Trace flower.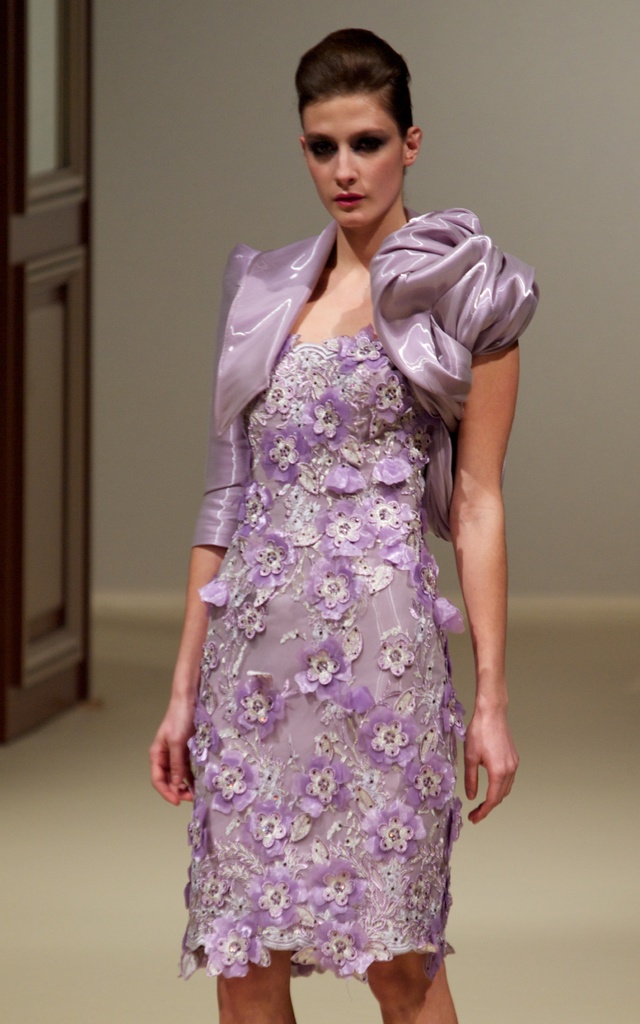
Traced to <region>253, 372, 301, 414</region>.
